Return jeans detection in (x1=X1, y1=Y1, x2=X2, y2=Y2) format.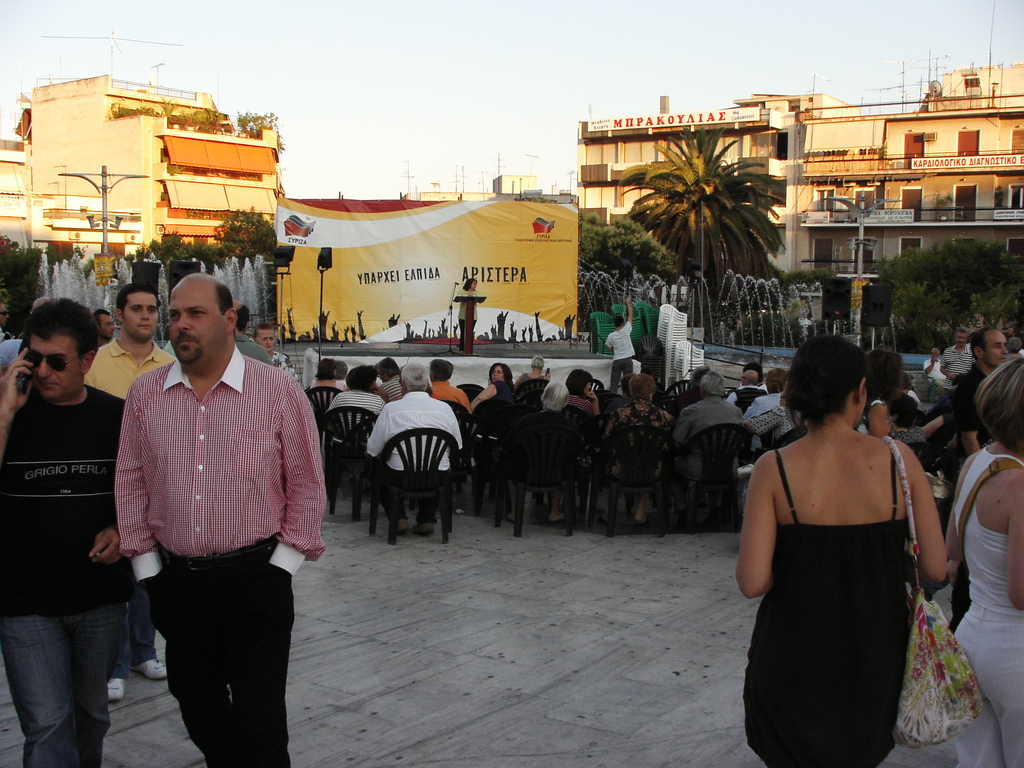
(x1=141, y1=580, x2=298, y2=767).
